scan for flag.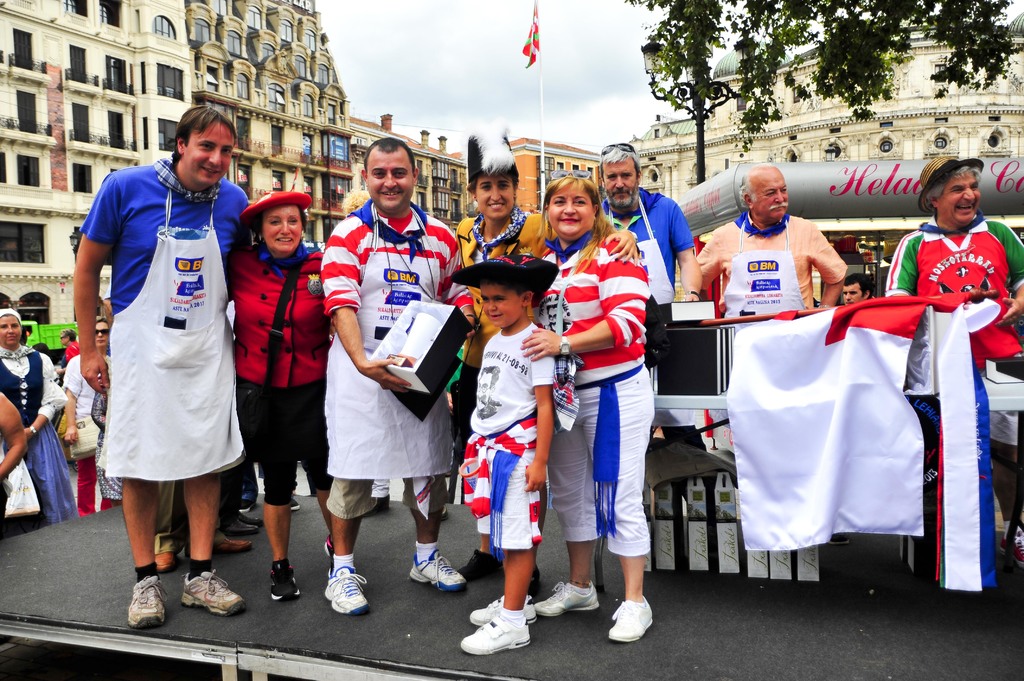
Scan result: l=769, t=244, r=970, b=597.
